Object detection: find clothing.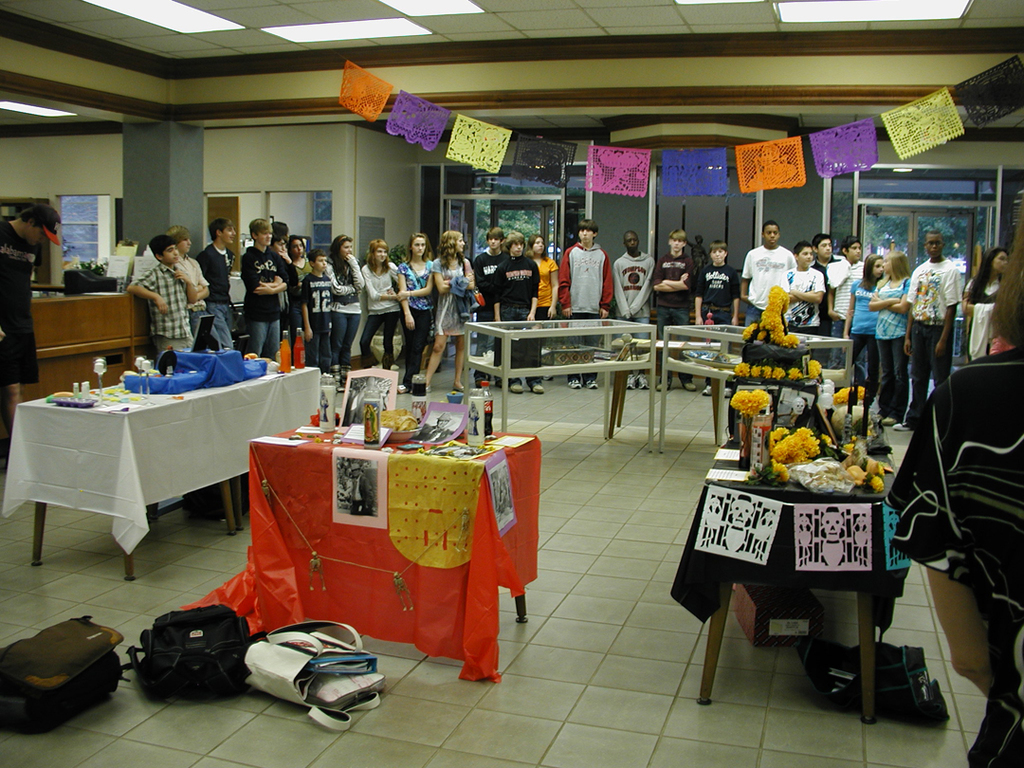
[left=238, top=251, right=295, bottom=369].
